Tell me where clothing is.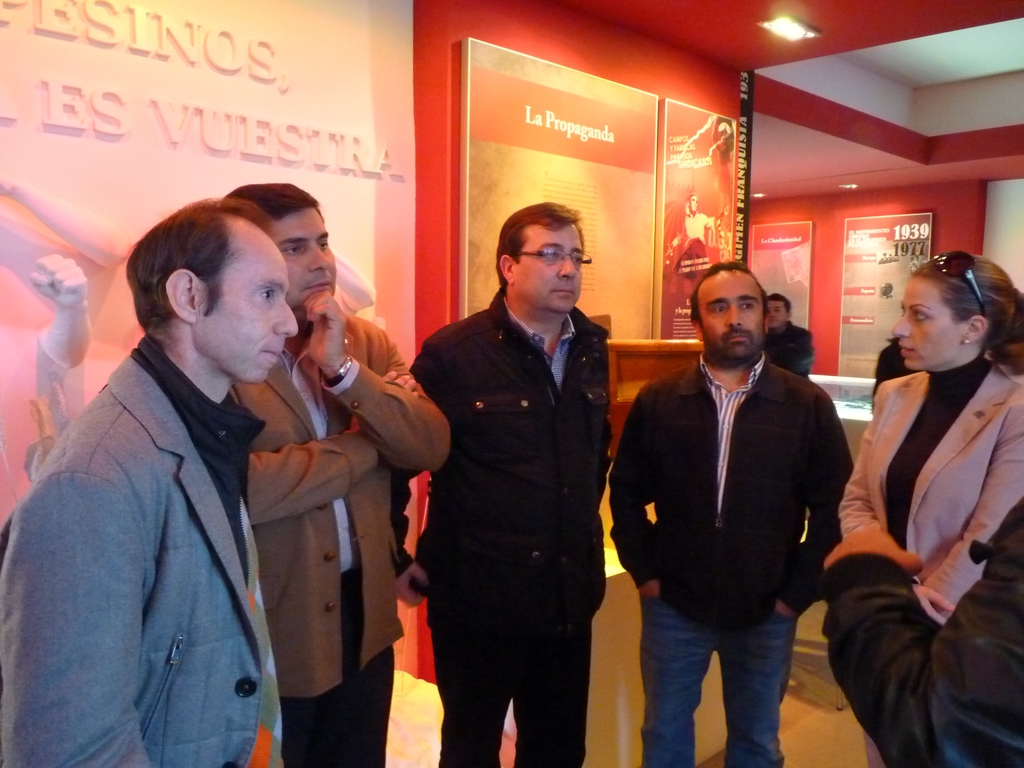
clothing is at 0/333/264/767.
